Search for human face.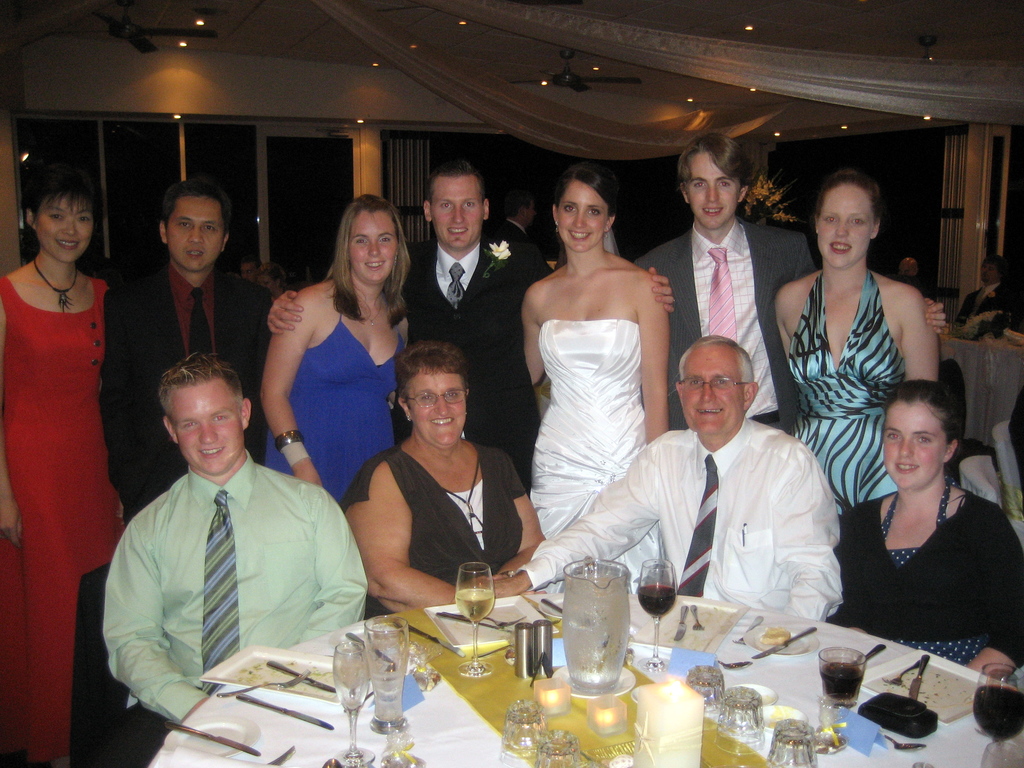
Found at {"x1": 170, "y1": 376, "x2": 244, "y2": 476}.
